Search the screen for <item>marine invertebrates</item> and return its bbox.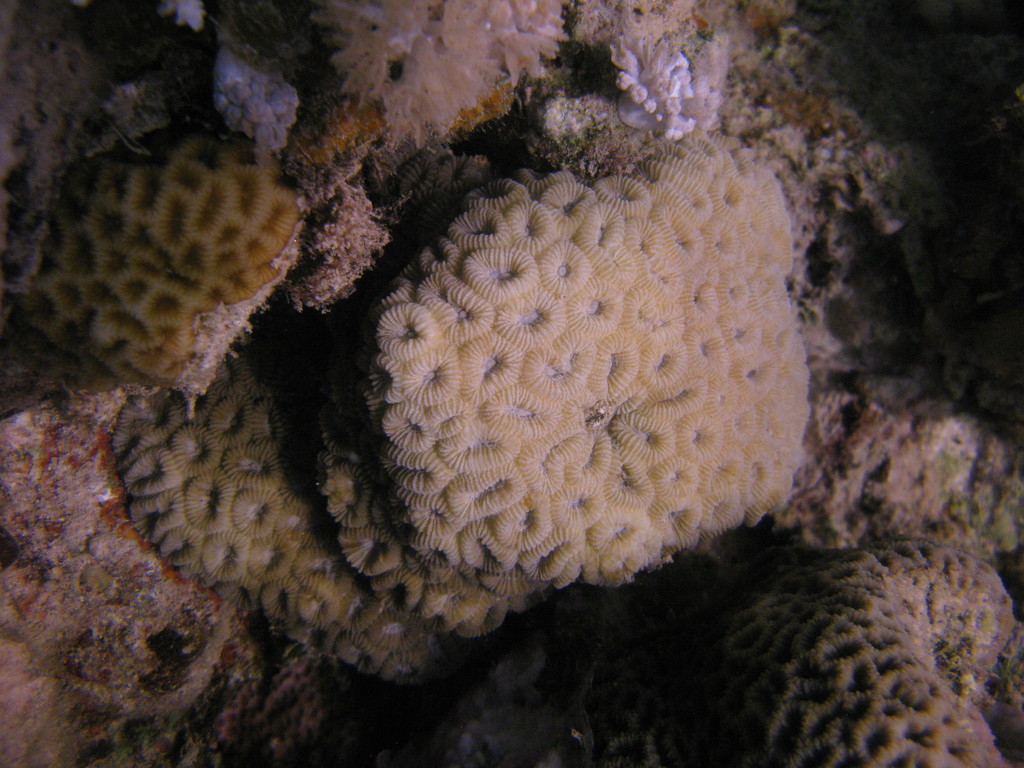
Found: bbox=(99, 66, 817, 710).
